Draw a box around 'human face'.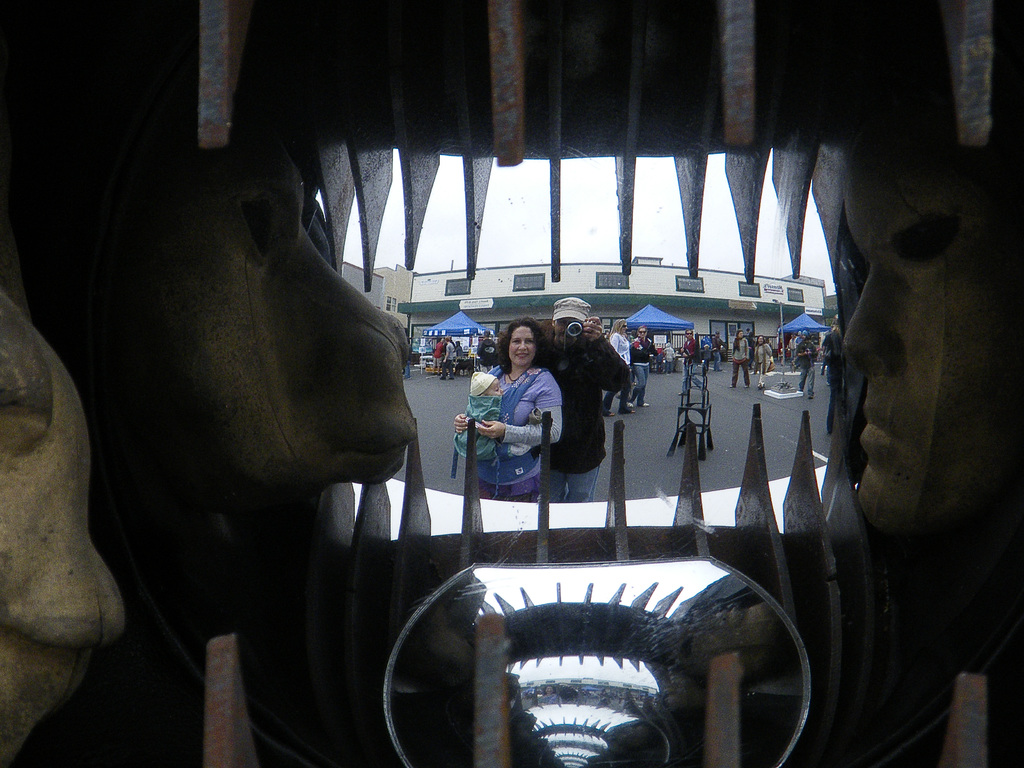
[x1=508, y1=326, x2=532, y2=367].
